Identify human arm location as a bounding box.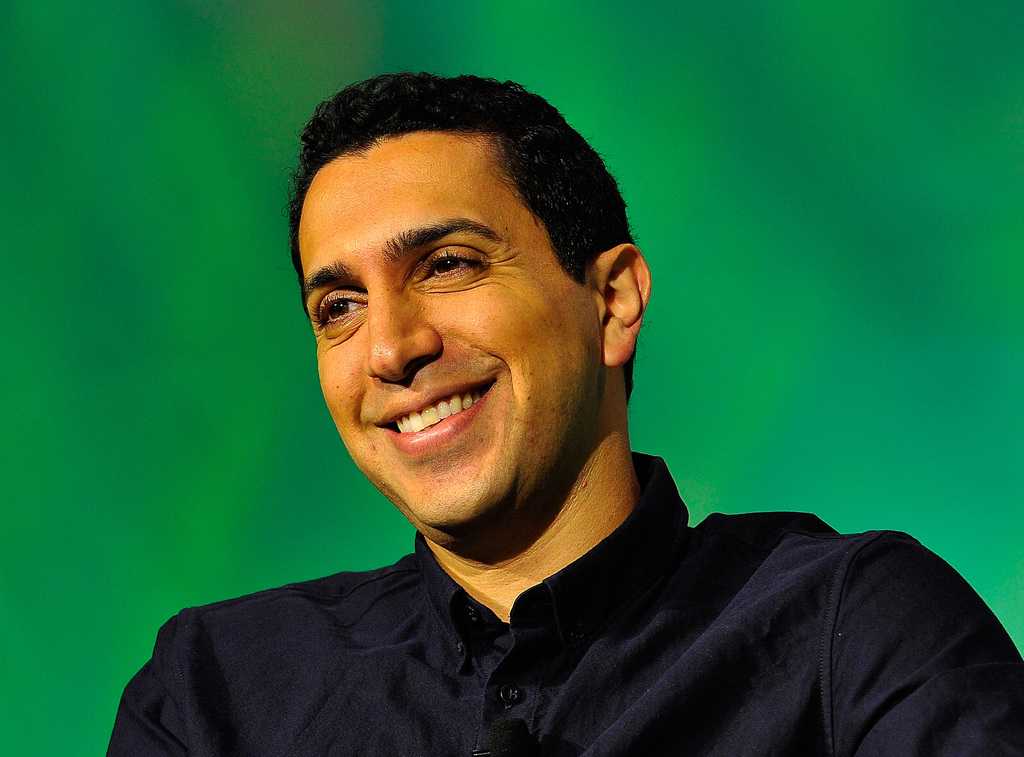
{"x1": 831, "y1": 529, "x2": 1023, "y2": 756}.
